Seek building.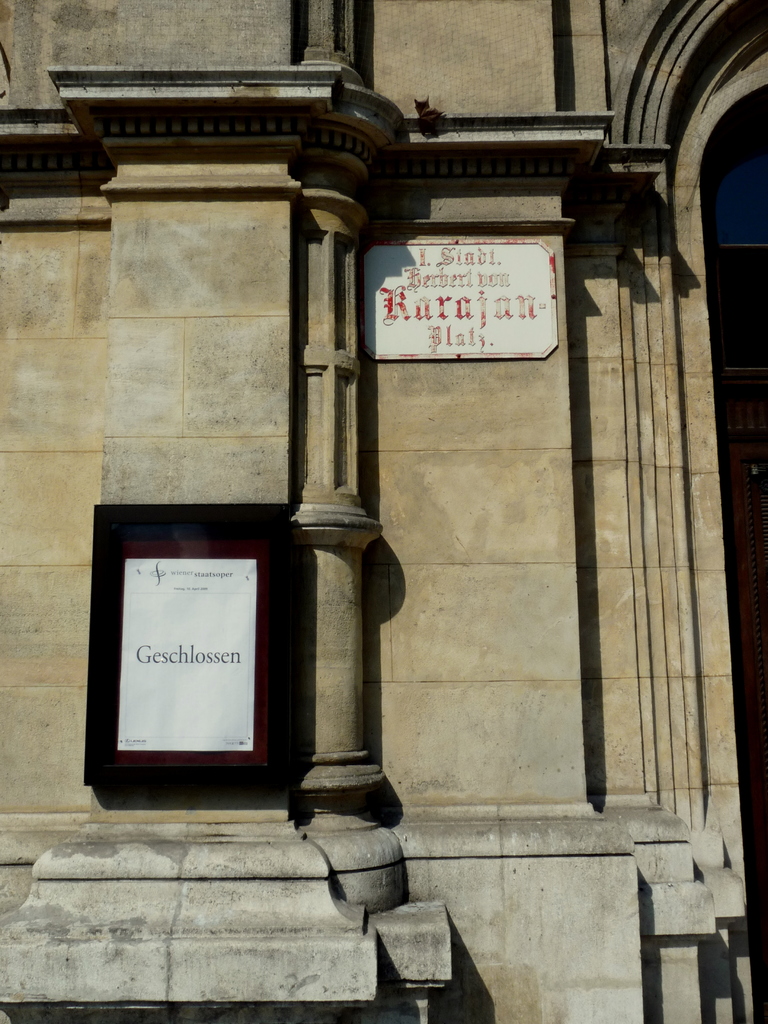
left=0, top=0, right=767, bottom=1023.
